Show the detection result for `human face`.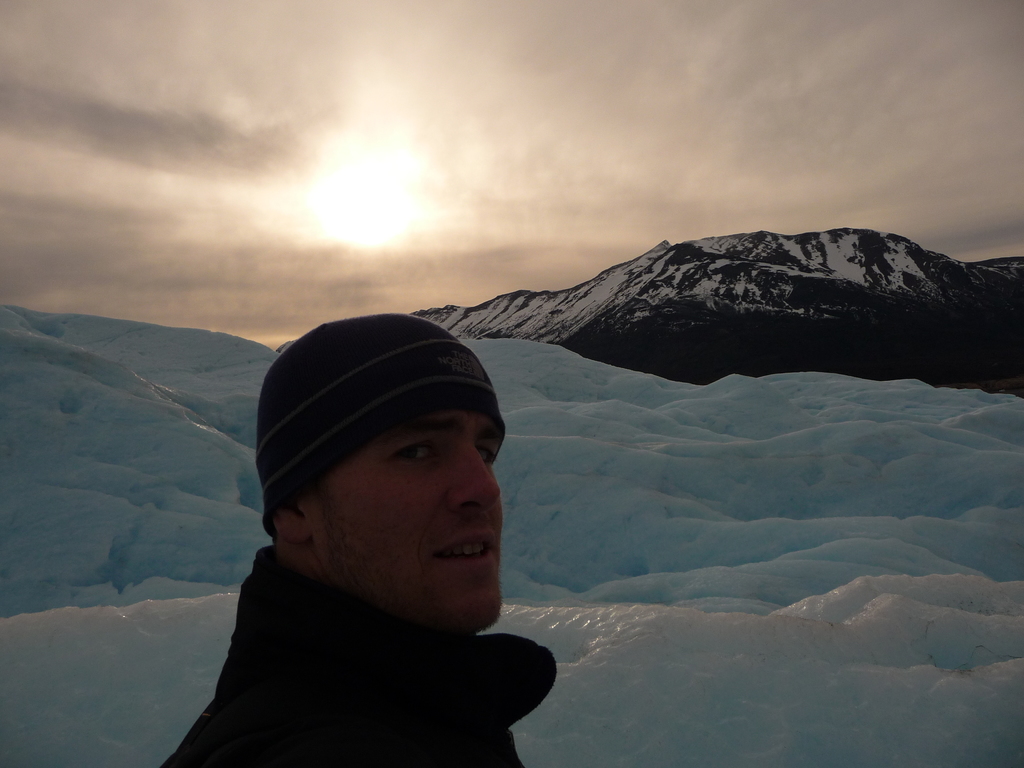
[352, 417, 504, 636].
